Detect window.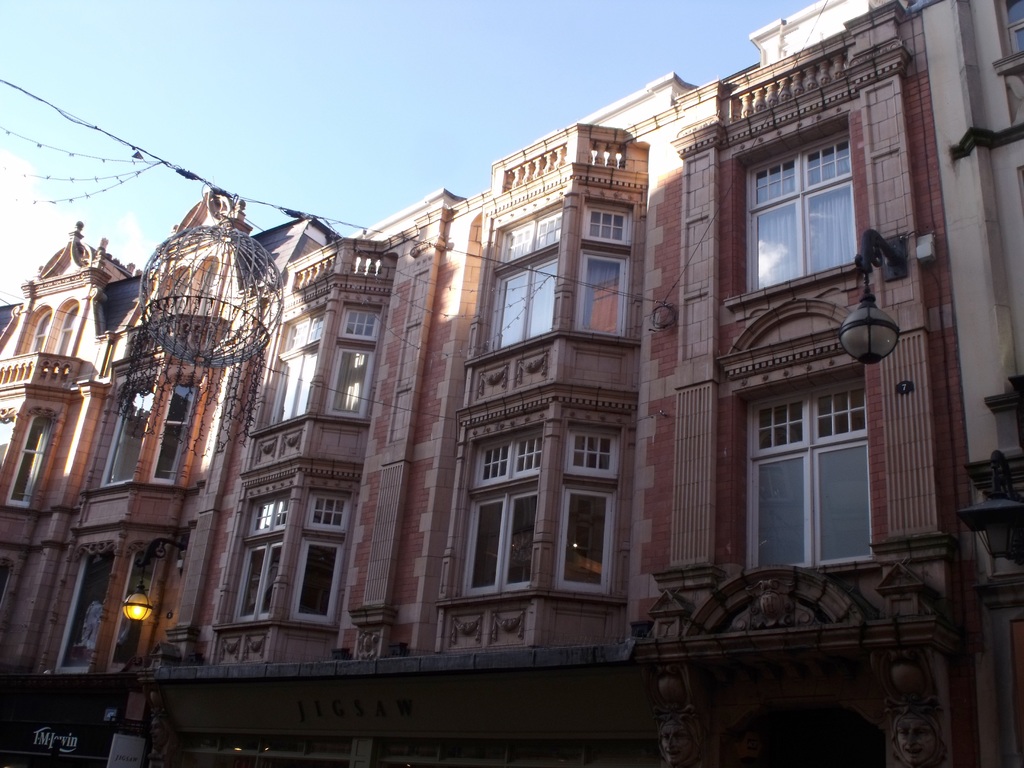
Detected at 45/307/79/359.
